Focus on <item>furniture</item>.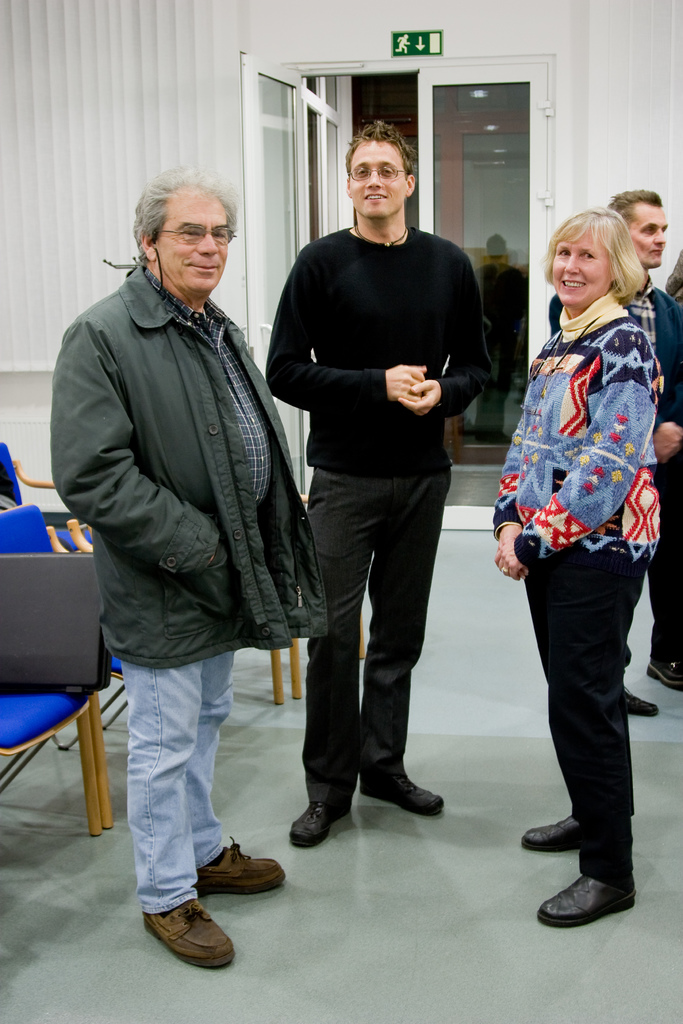
Focused at locate(67, 521, 284, 830).
